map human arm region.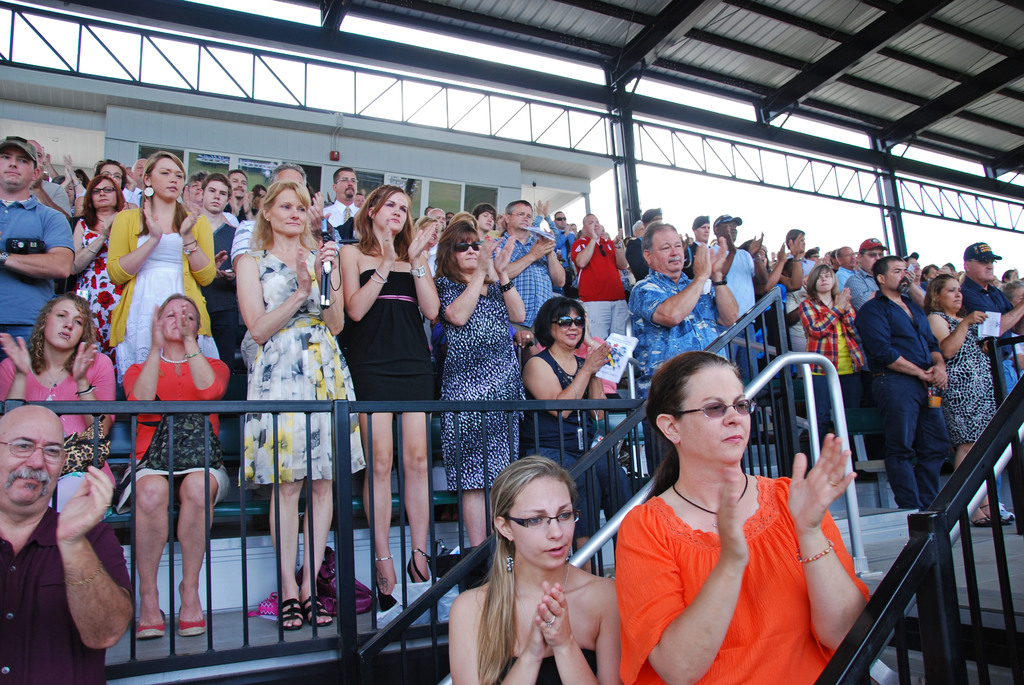
Mapped to Rect(0, 328, 32, 421).
